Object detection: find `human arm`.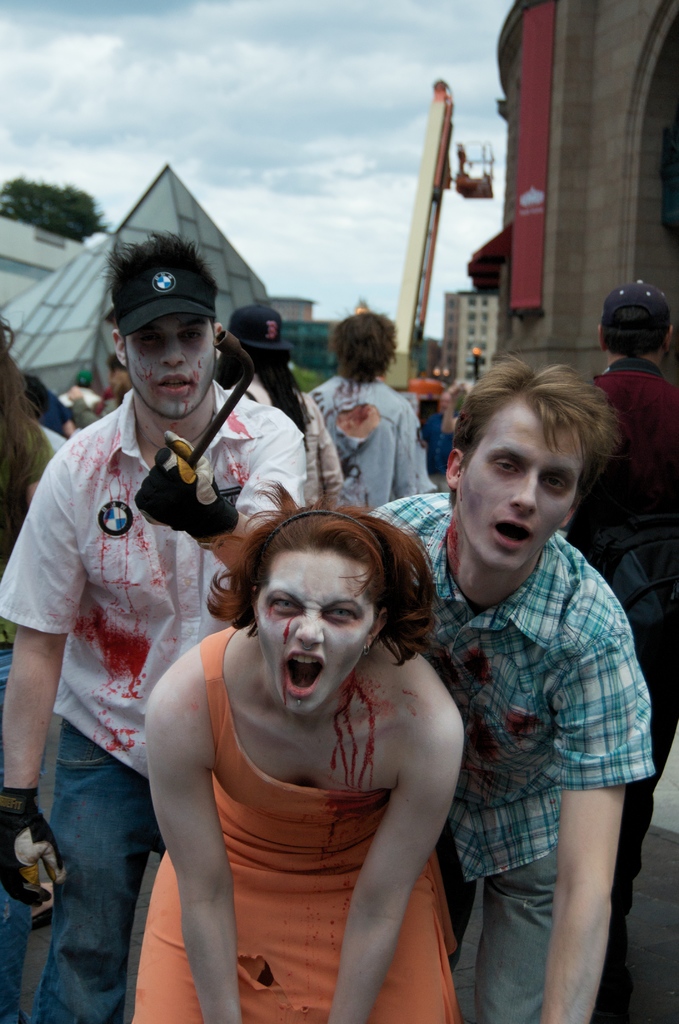
{"left": 141, "top": 681, "right": 236, "bottom": 1012}.
